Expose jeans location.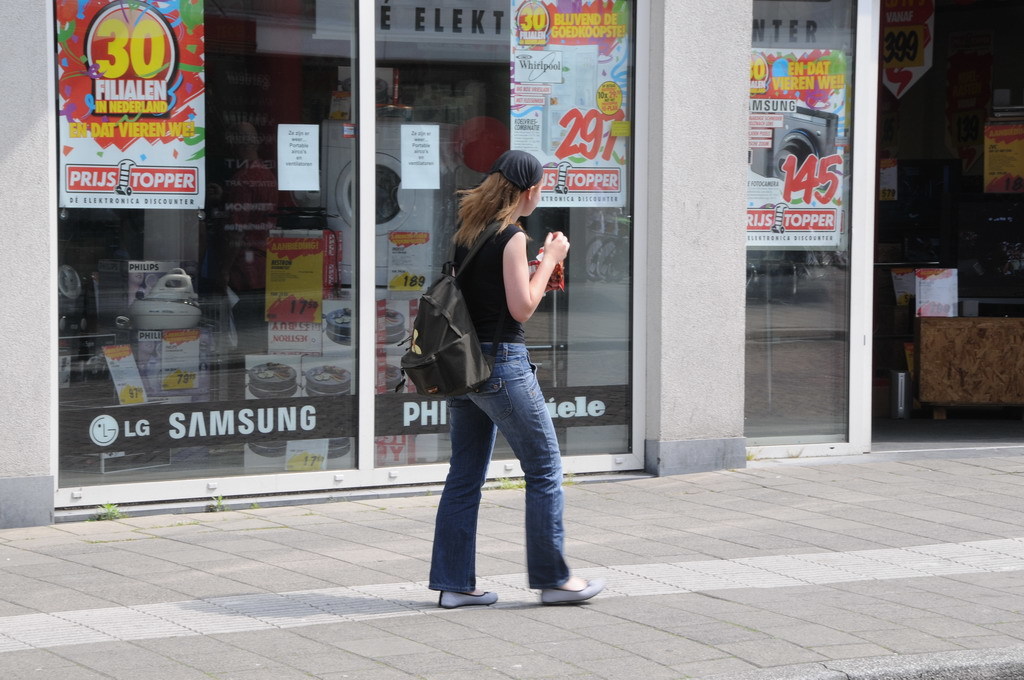
Exposed at (x1=422, y1=353, x2=585, y2=603).
